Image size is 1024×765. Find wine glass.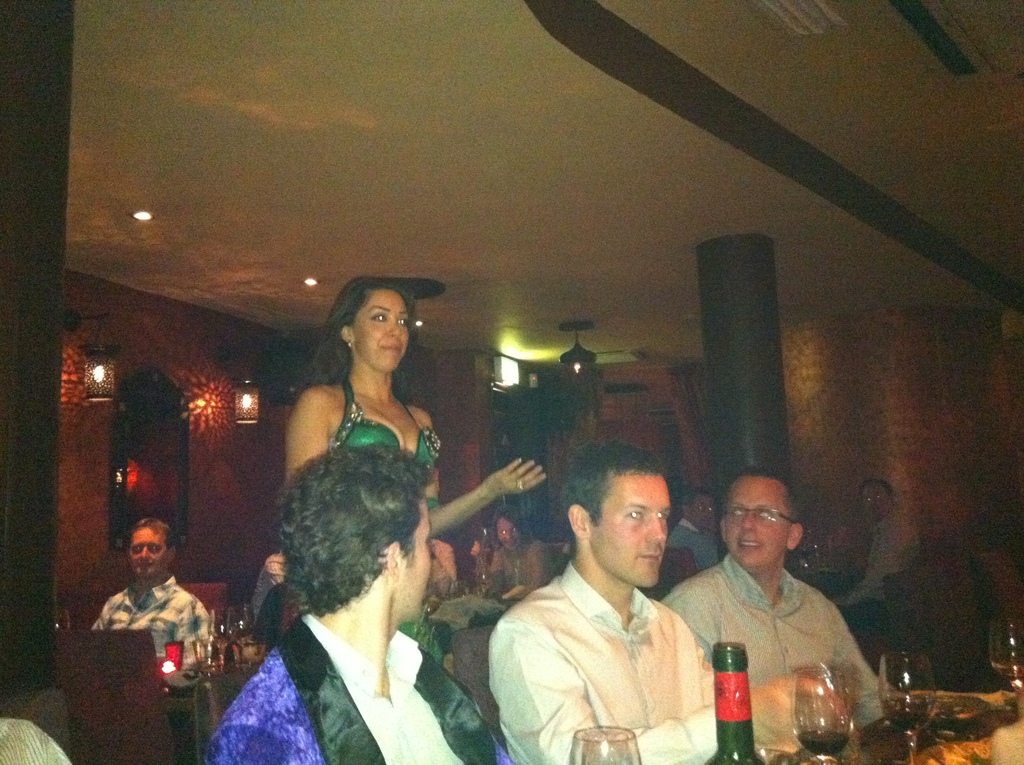
pyautogui.locateOnScreen(230, 606, 257, 658).
